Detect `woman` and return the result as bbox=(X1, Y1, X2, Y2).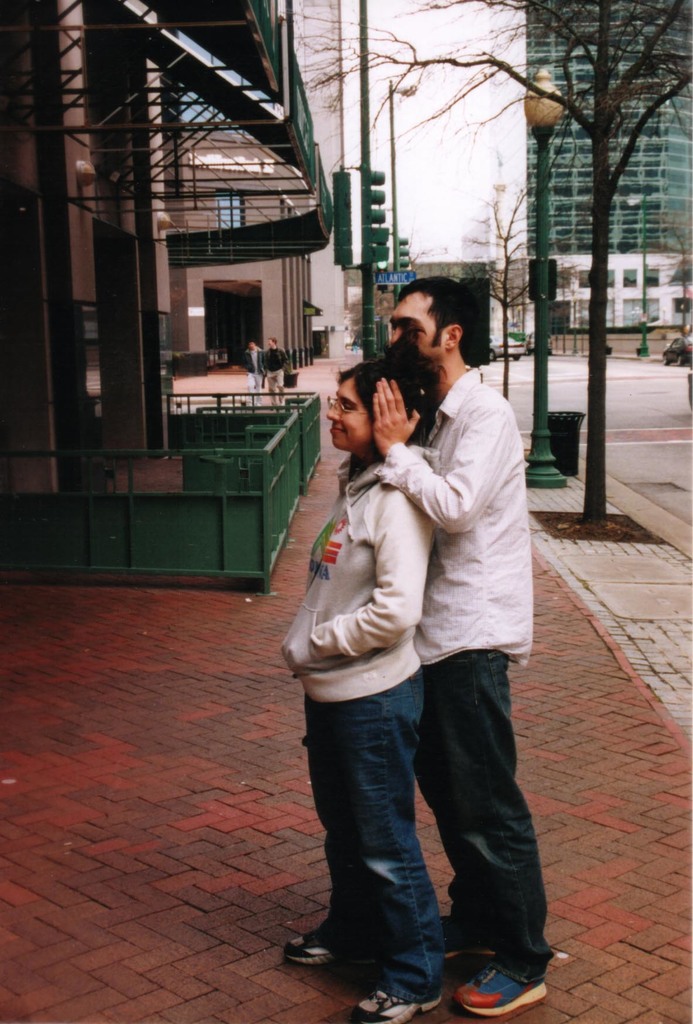
bbox=(272, 320, 456, 1023).
